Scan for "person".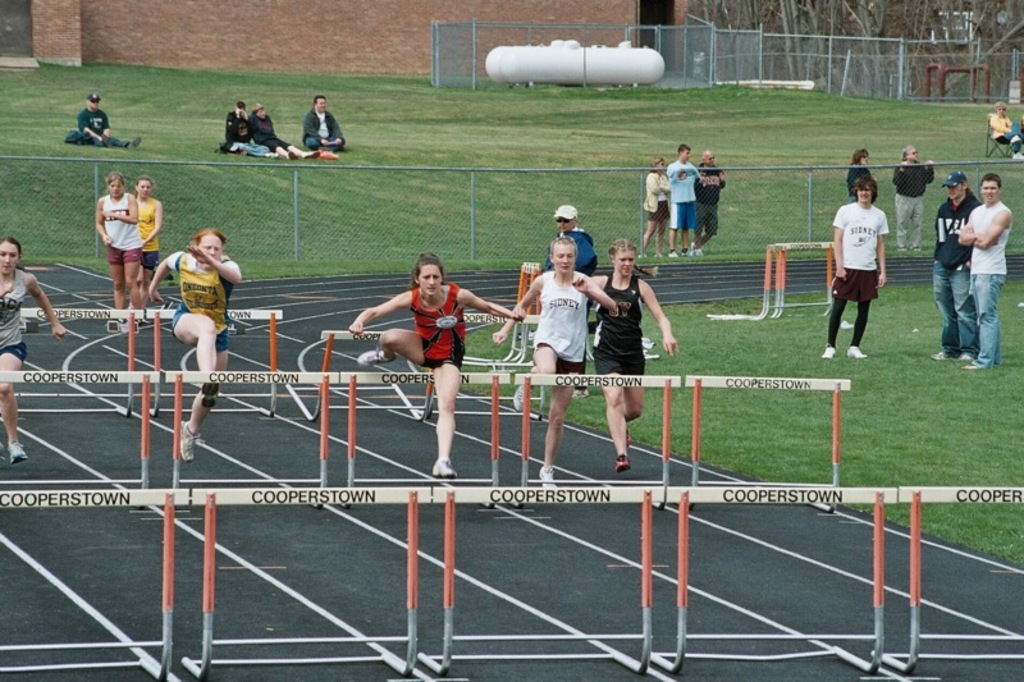
Scan result: (575,232,680,470).
